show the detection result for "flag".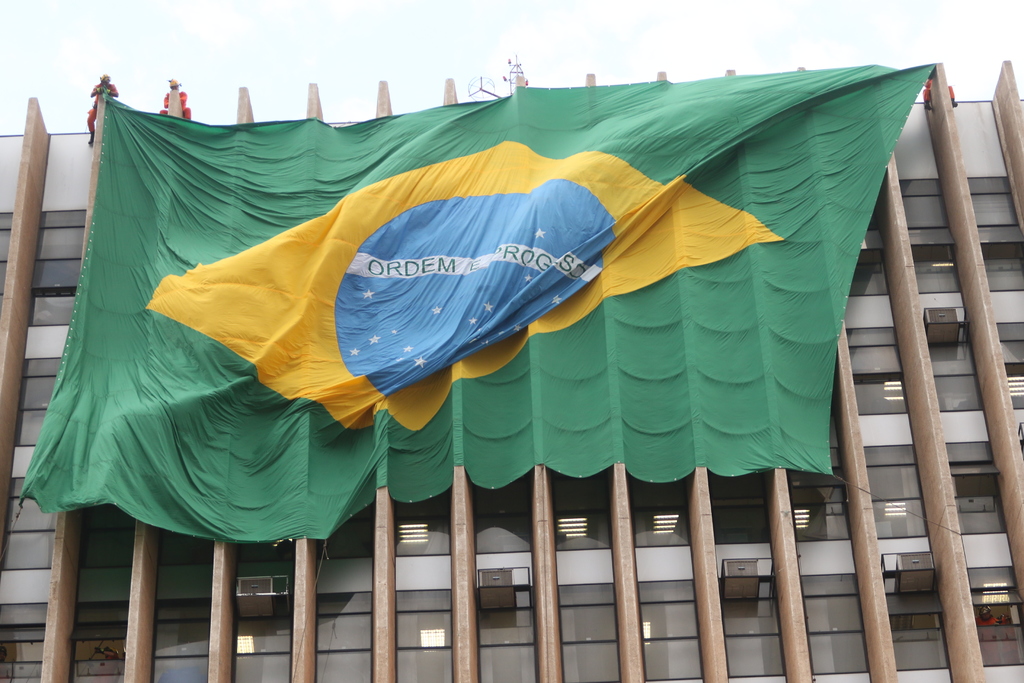
pyautogui.locateOnScreen(66, 69, 865, 549).
